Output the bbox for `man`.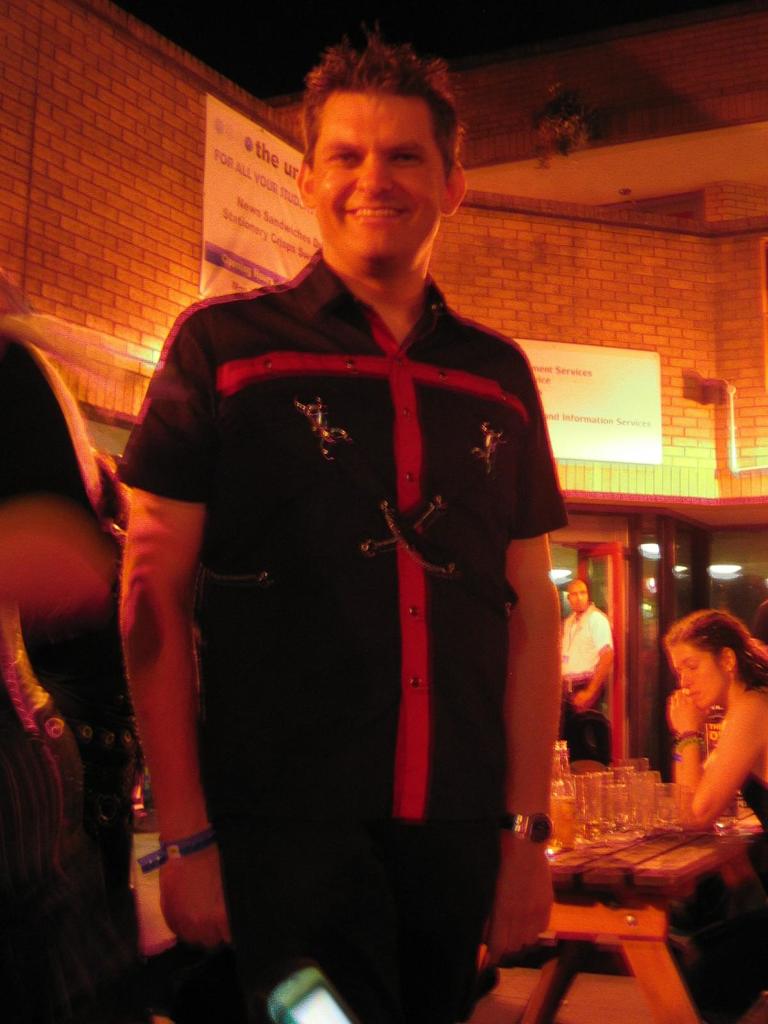
x1=116 y1=19 x2=573 y2=1023.
